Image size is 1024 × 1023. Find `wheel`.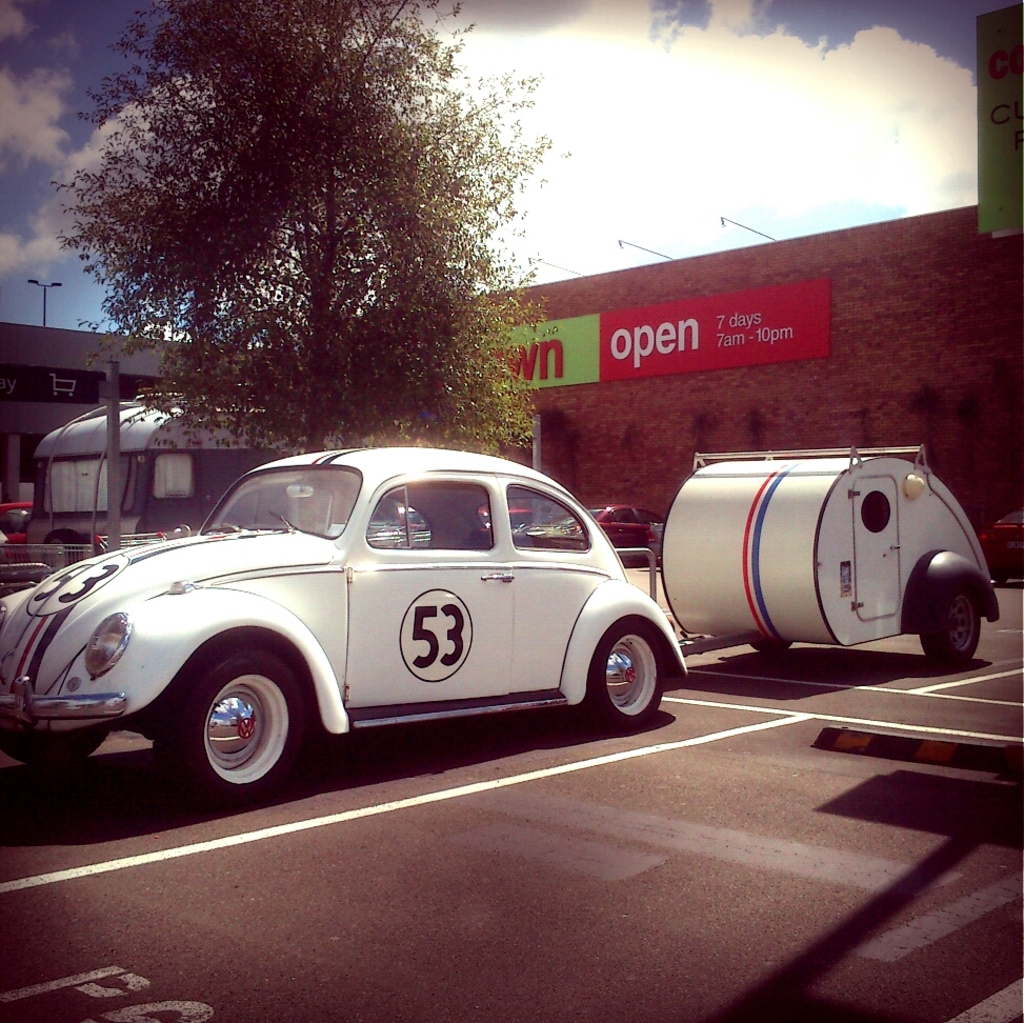
583,619,665,724.
